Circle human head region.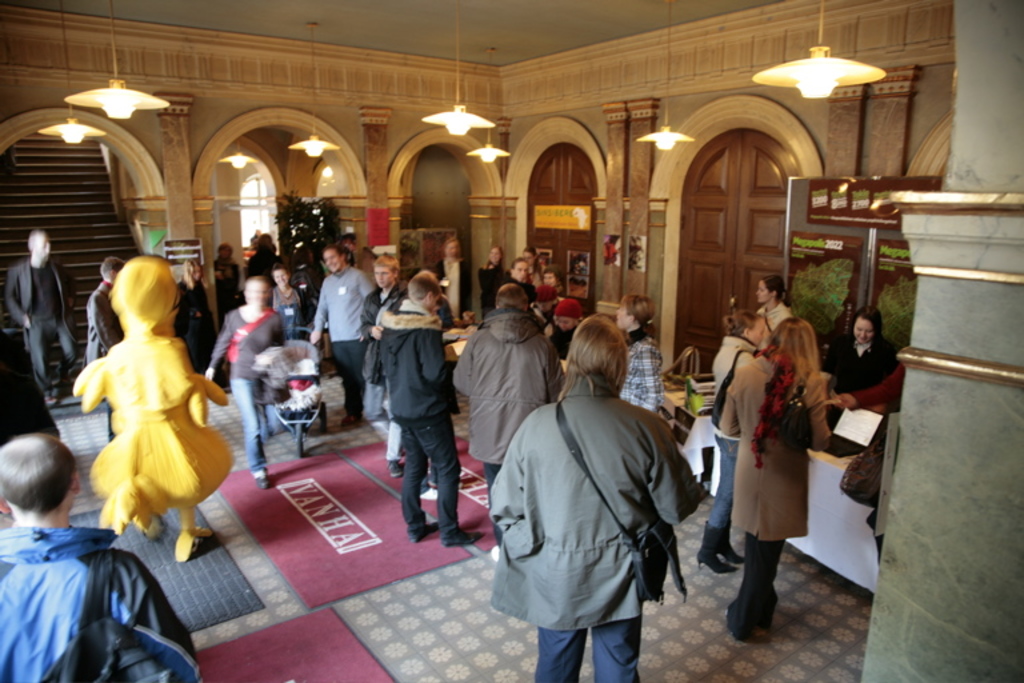
Region: crop(271, 265, 292, 291).
